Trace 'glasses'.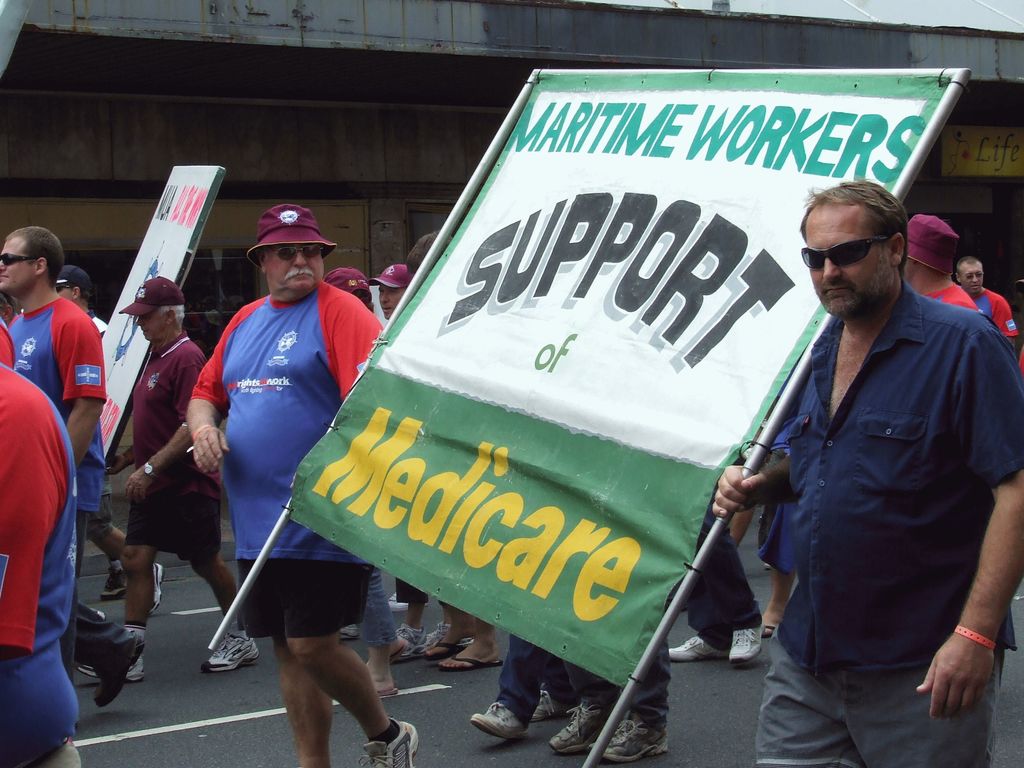
Traced to 809/216/922/274.
